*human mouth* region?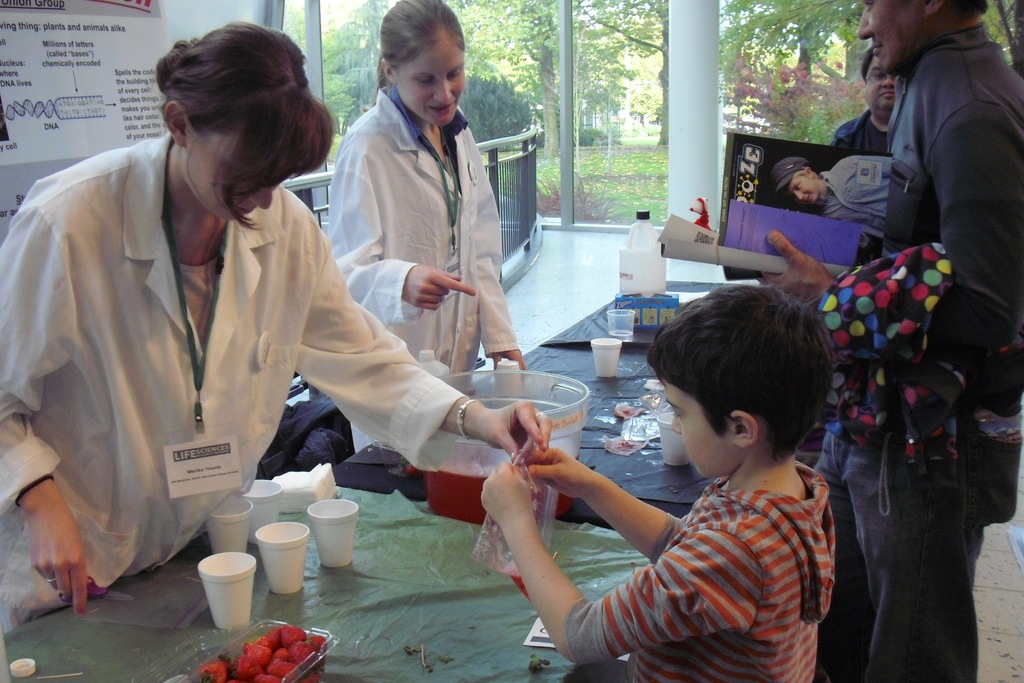
{"x1": 425, "y1": 103, "x2": 456, "y2": 114}
